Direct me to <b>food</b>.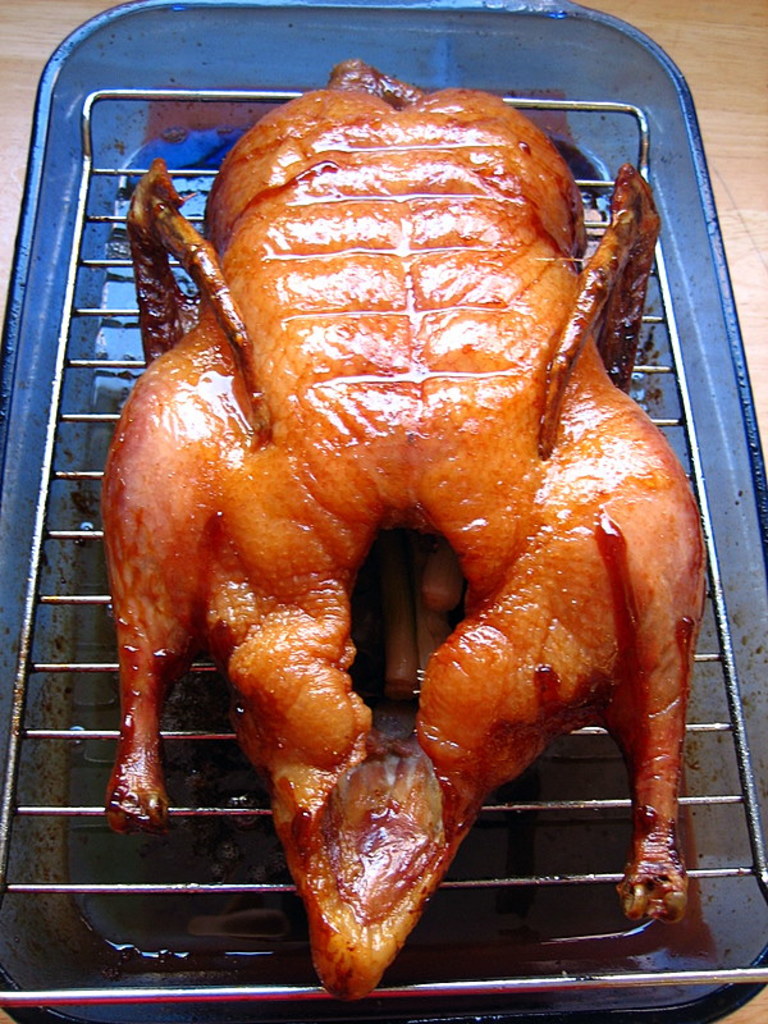
Direction: BBox(108, 72, 721, 945).
